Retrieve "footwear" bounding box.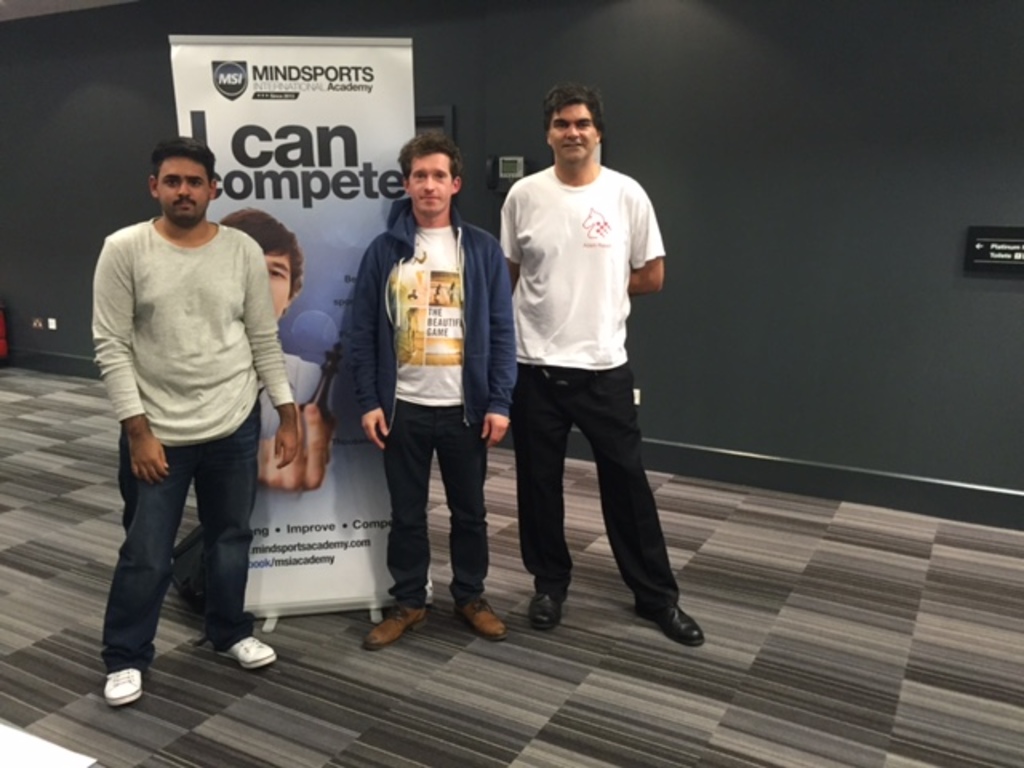
Bounding box: left=362, top=603, right=429, bottom=653.
